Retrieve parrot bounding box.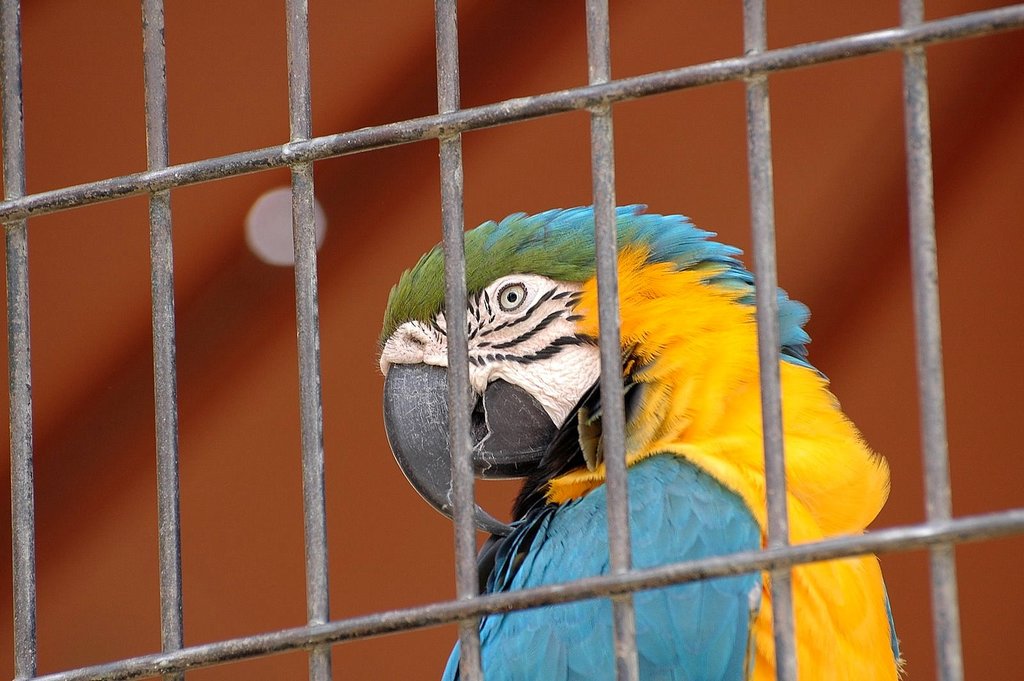
Bounding box: [376,204,915,680].
